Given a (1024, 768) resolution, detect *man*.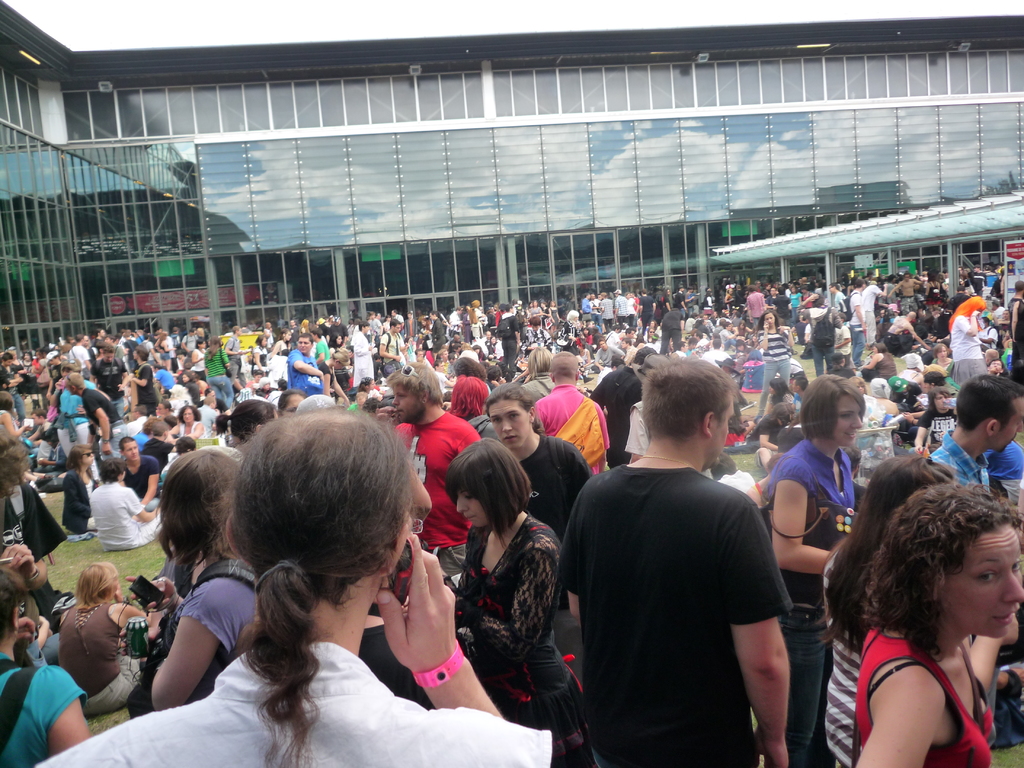
682, 288, 683, 299.
